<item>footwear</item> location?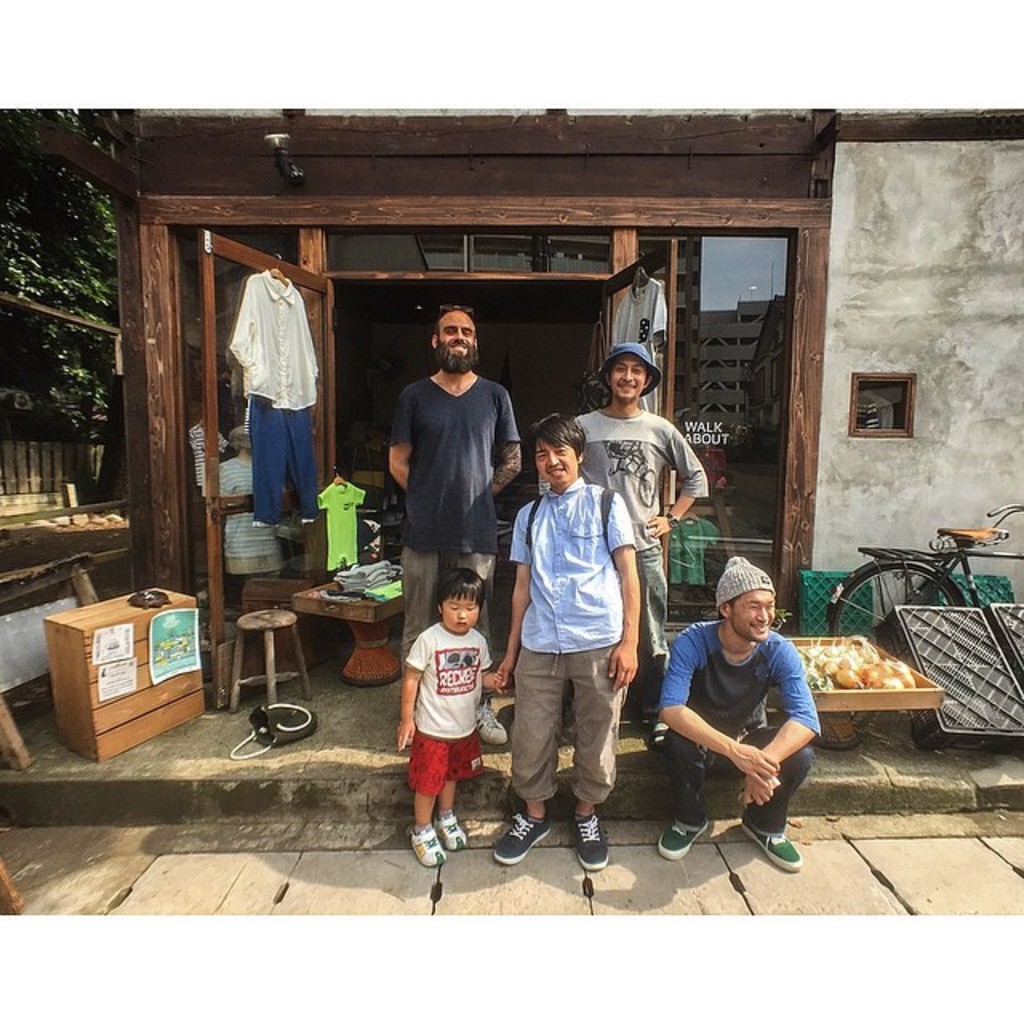
bbox=[570, 813, 611, 870]
